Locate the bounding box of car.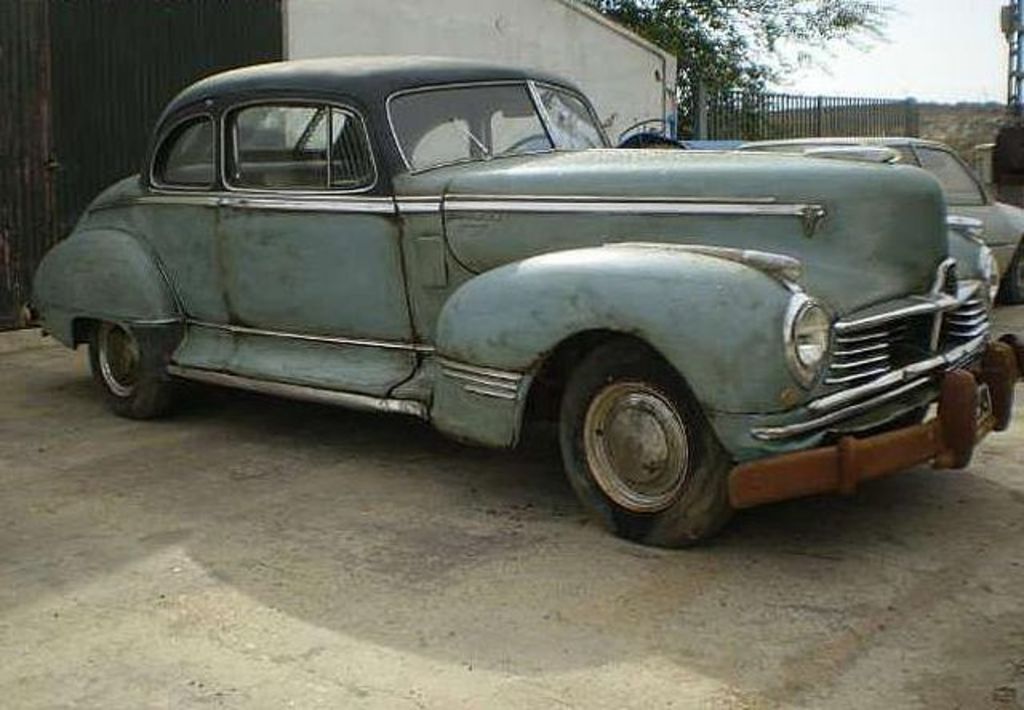
Bounding box: left=11, top=53, right=1022, bottom=553.
